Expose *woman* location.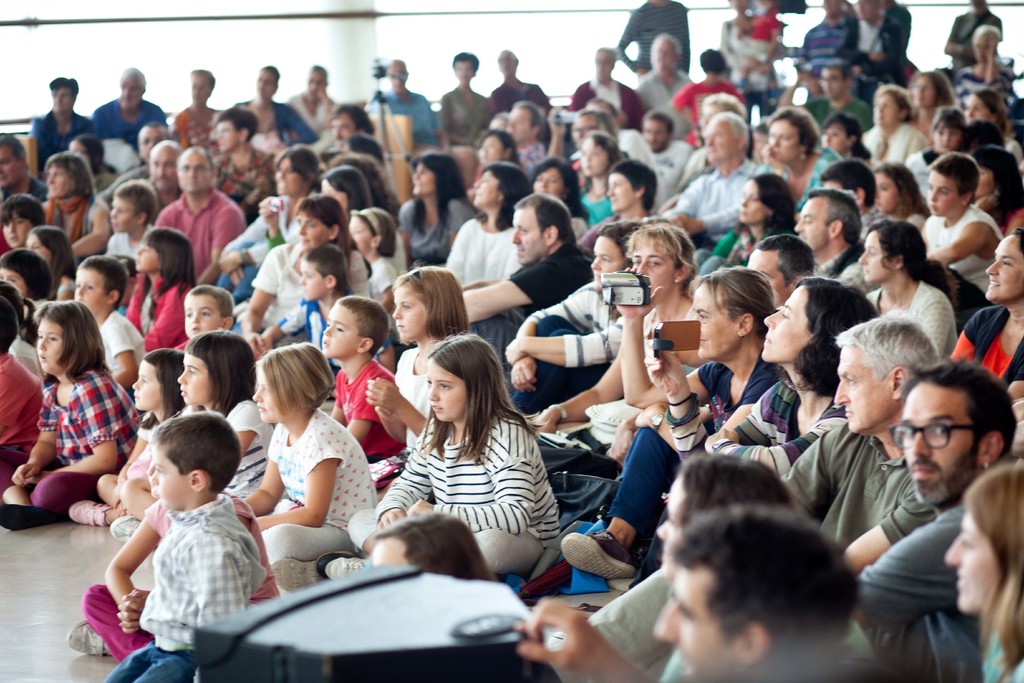
Exposed at [241, 193, 374, 357].
